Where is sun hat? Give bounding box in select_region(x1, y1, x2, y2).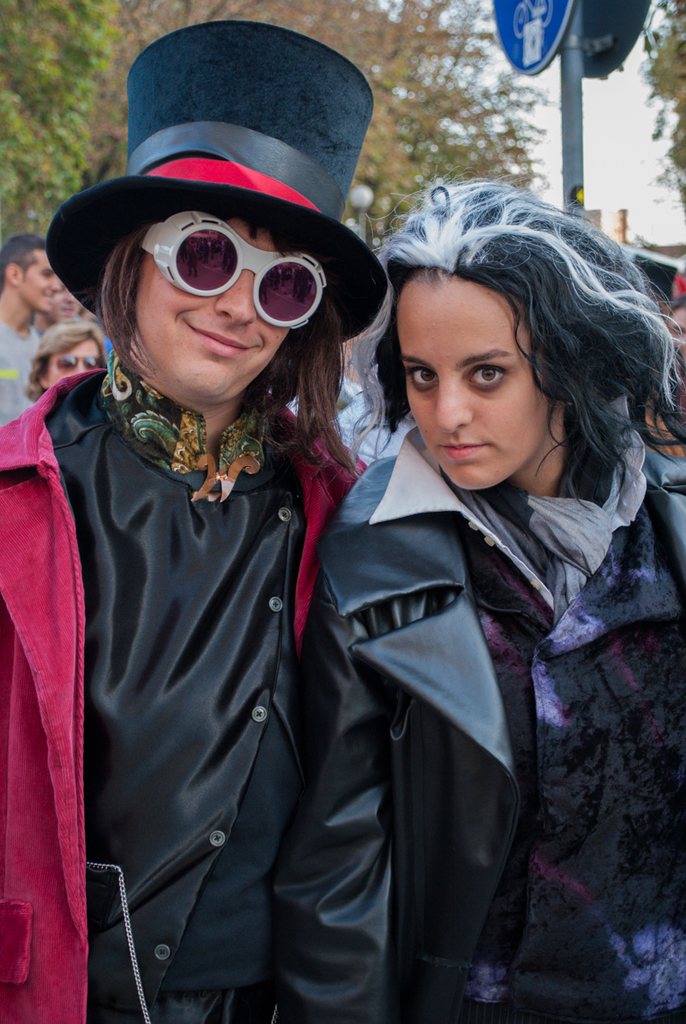
select_region(42, 19, 407, 367).
